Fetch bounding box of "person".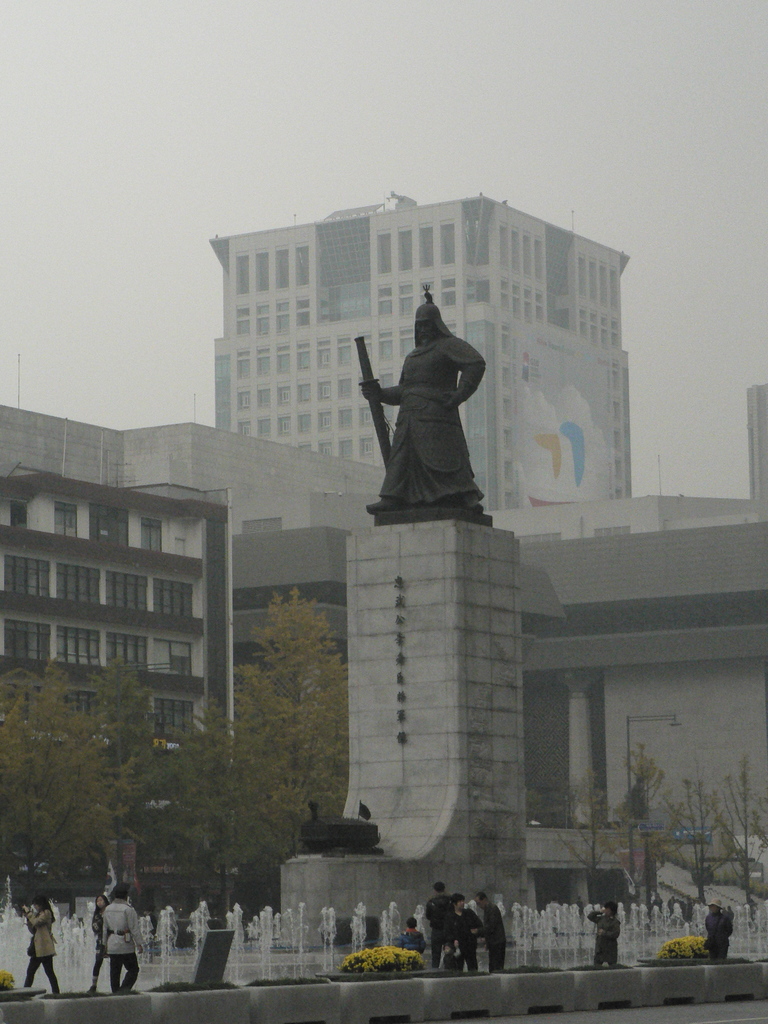
Bbox: bbox=(446, 891, 481, 972).
